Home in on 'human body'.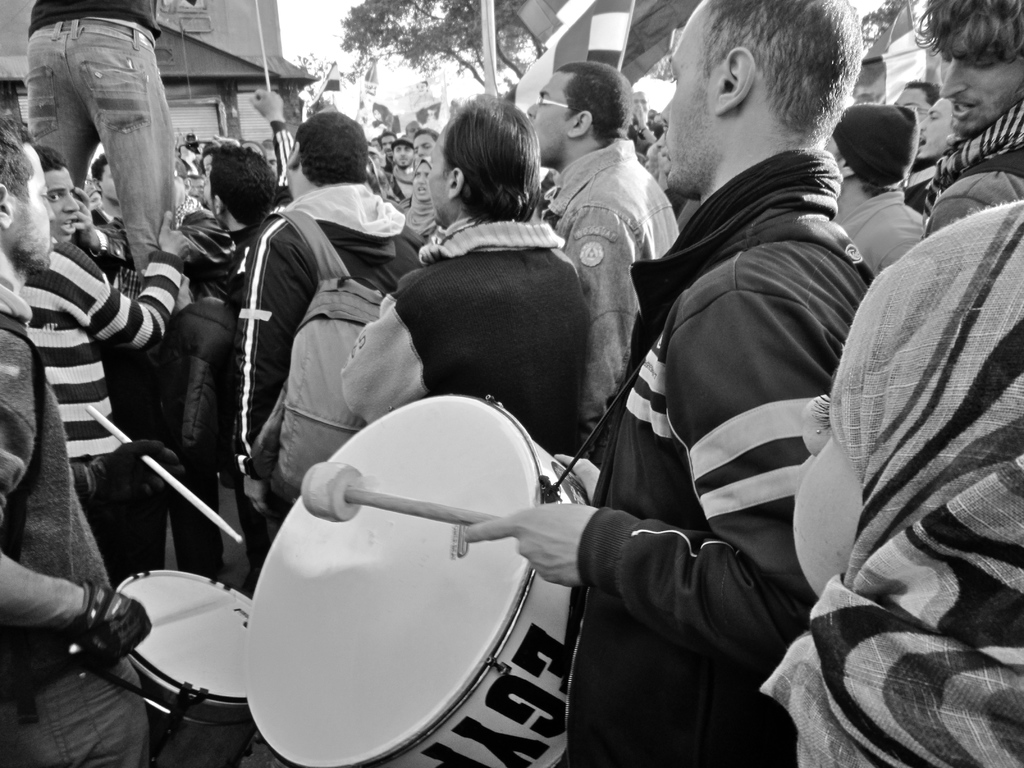
Homed in at bbox=[725, 201, 1023, 765].
